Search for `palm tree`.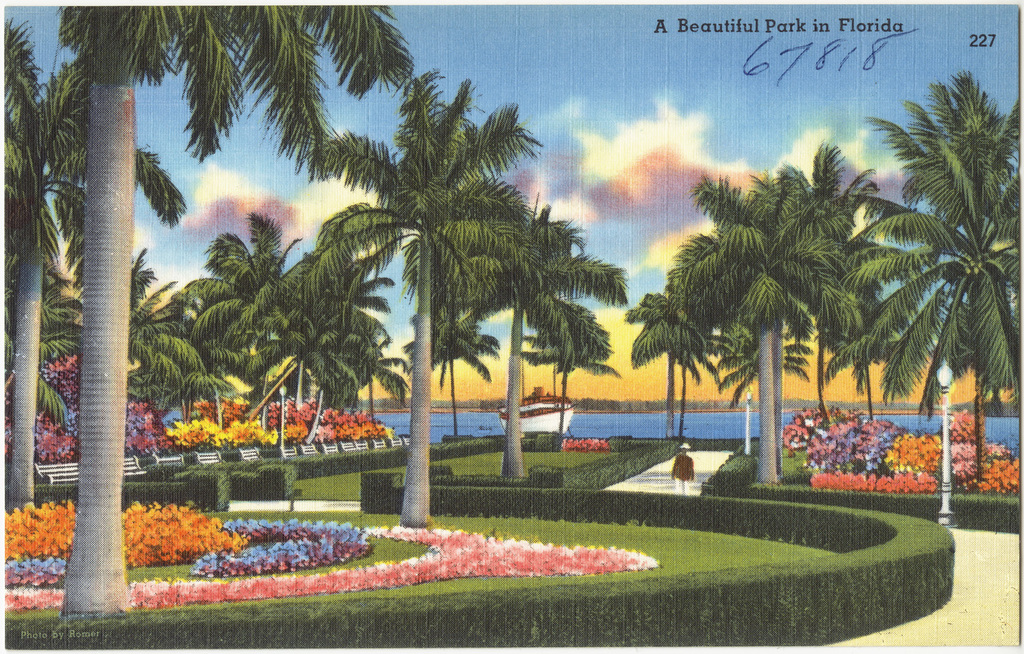
Found at 0, 57, 158, 320.
